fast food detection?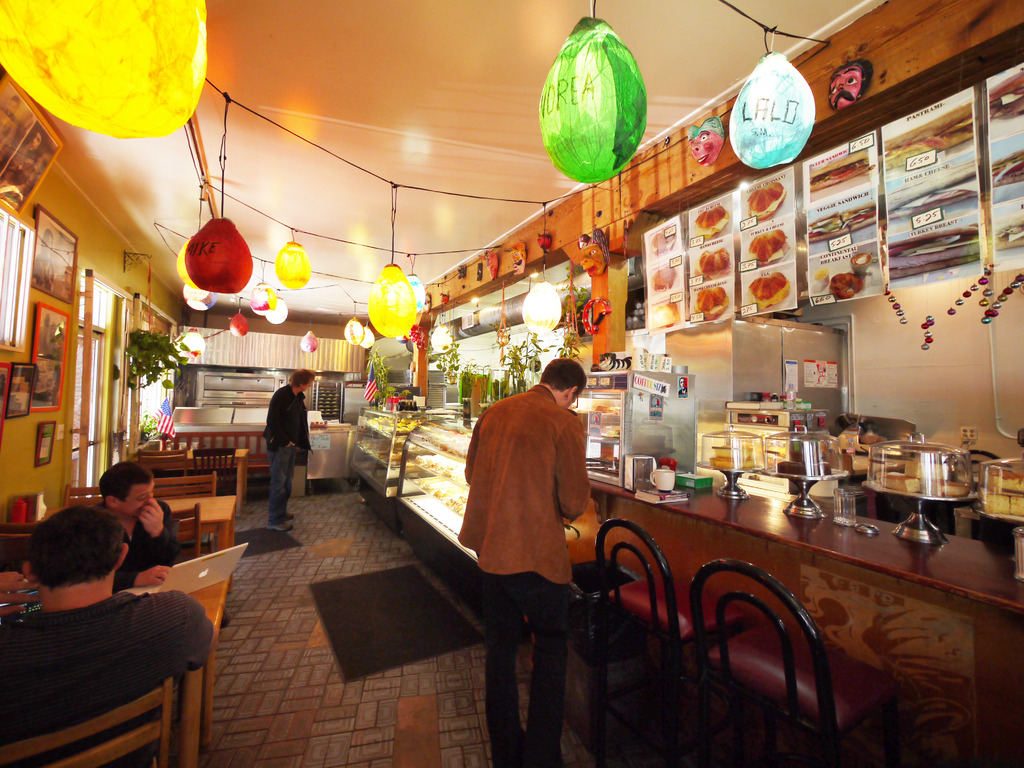
Rect(751, 271, 788, 309)
